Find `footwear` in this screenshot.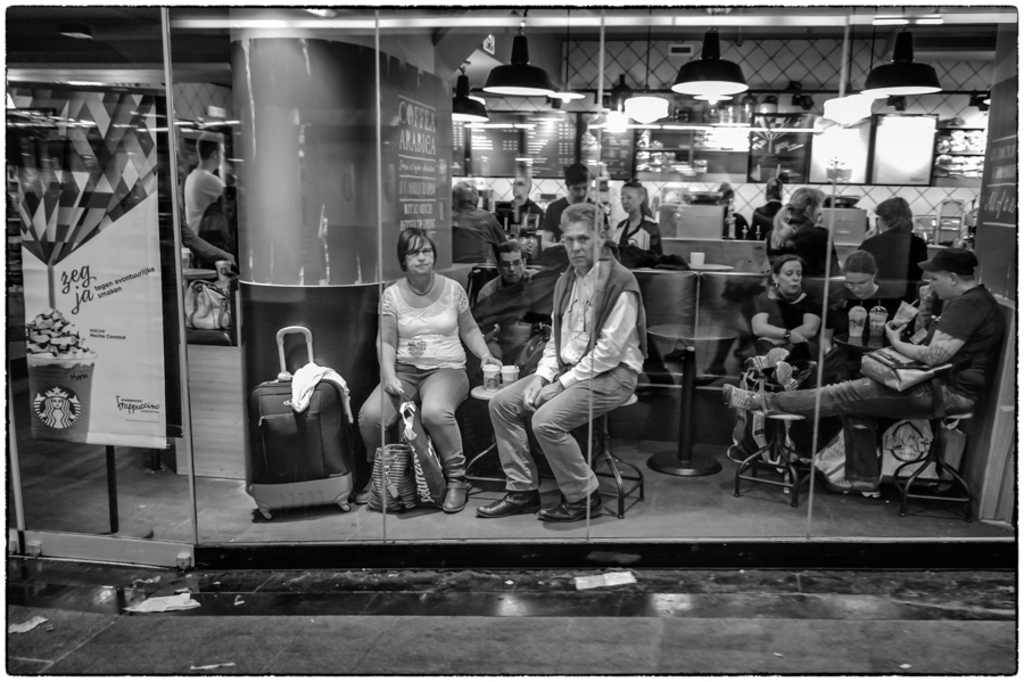
The bounding box for `footwear` is <region>480, 487, 539, 513</region>.
